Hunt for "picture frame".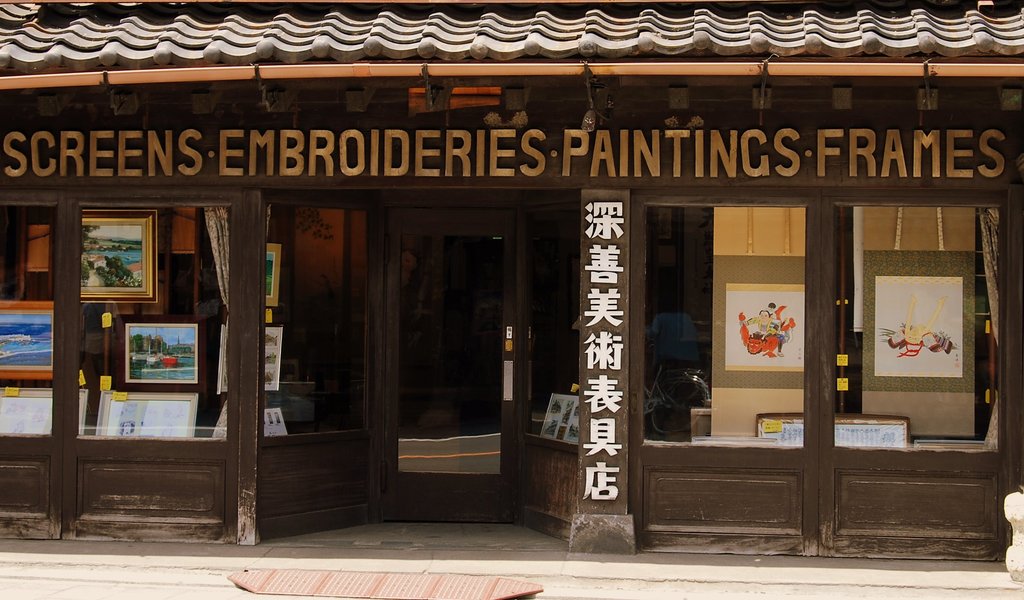
Hunted down at [0, 296, 57, 384].
